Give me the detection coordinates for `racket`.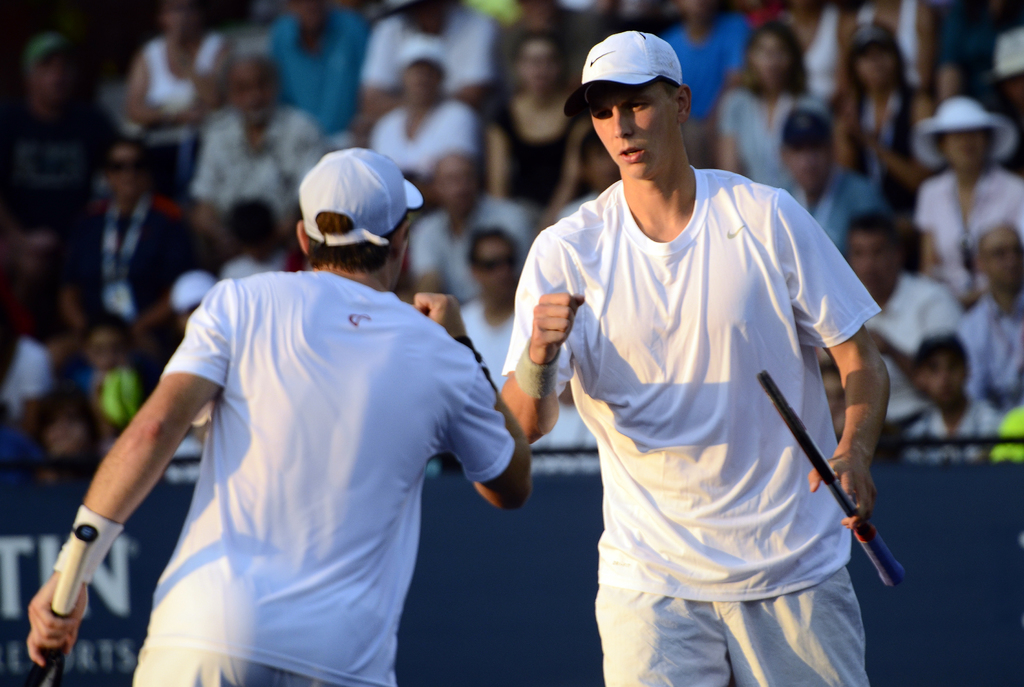
l=753, t=365, r=907, b=592.
